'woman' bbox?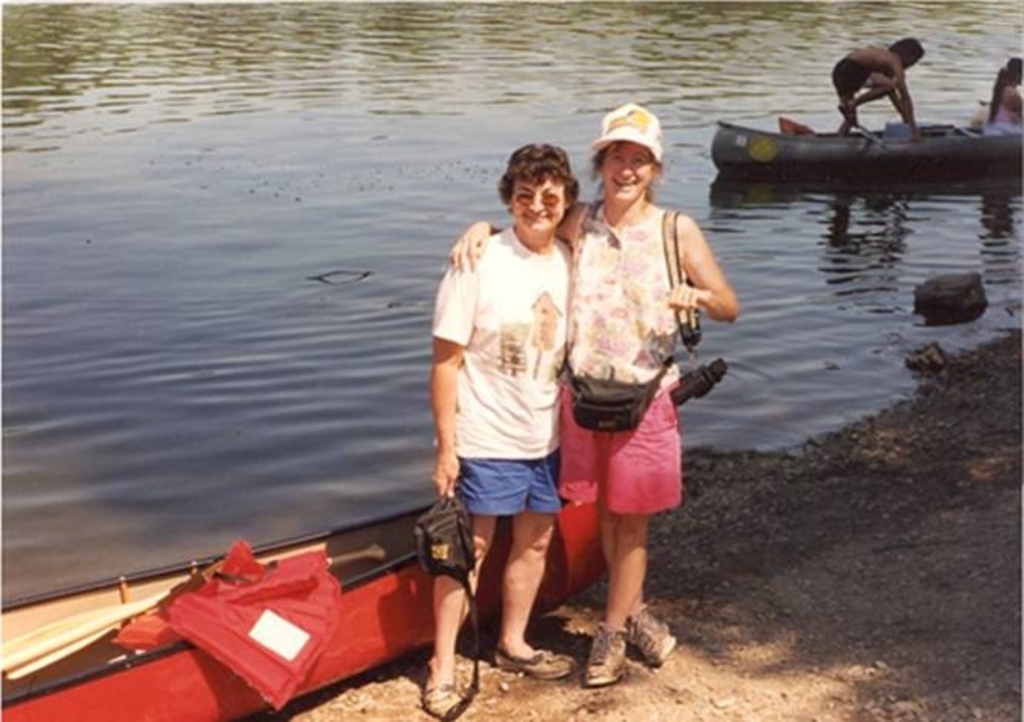
{"x1": 447, "y1": 99, "x2": 744, "y2": 685}
